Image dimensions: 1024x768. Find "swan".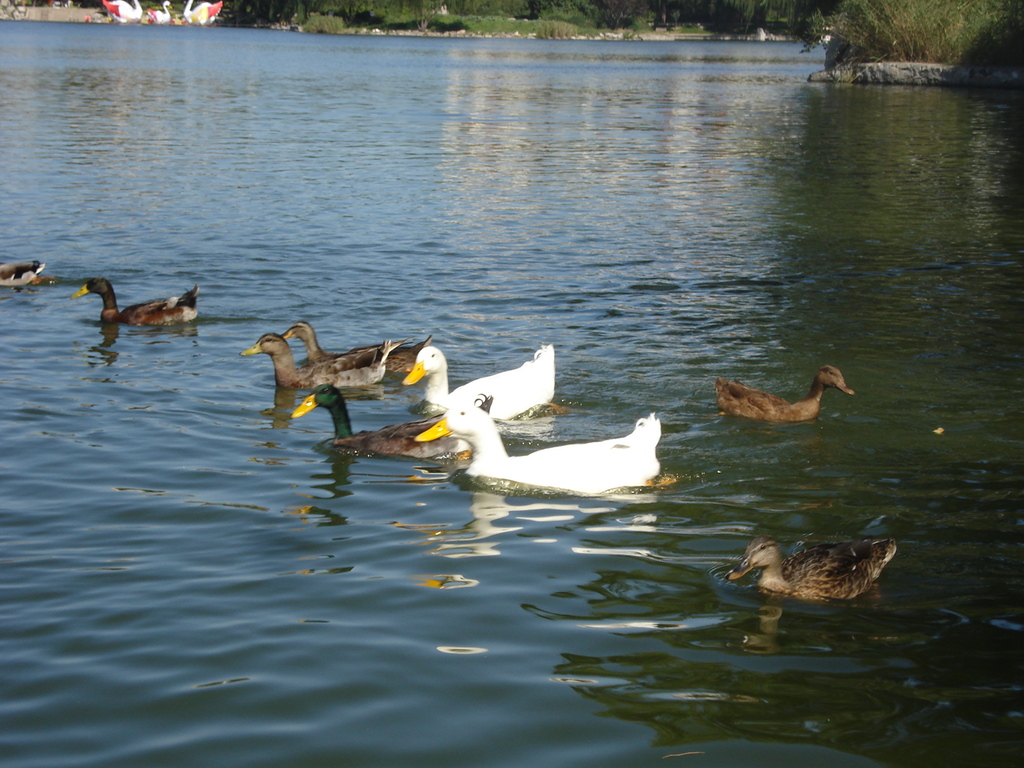
x1=412 y1=400 x2=659 y2=497.
